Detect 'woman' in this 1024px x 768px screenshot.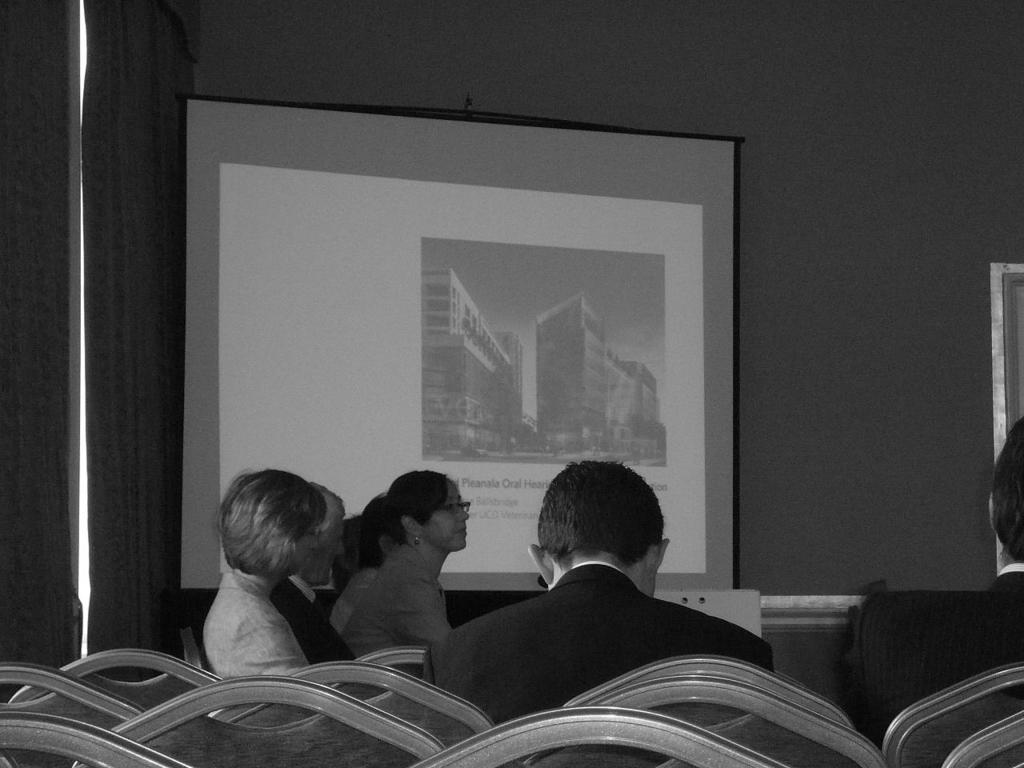
Detection: (334,468,470,656).
